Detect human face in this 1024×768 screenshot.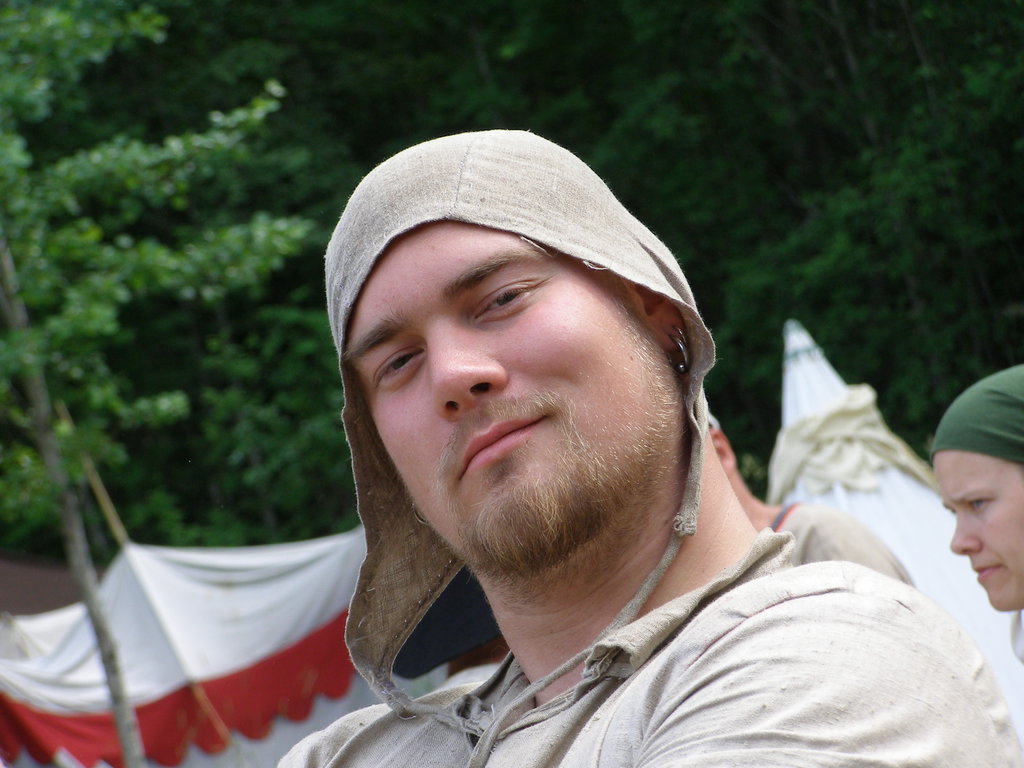
Detection: bbox=[346, 224, 676, 580].
